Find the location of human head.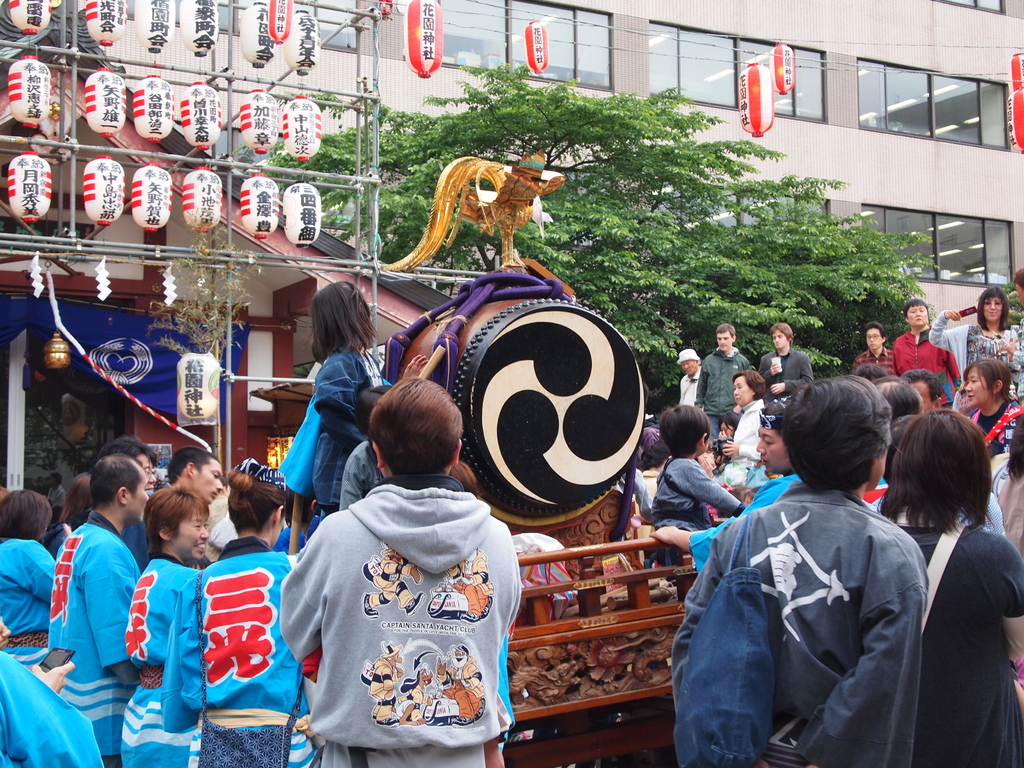
Location: l=717, t=415, r=741, b=440.
